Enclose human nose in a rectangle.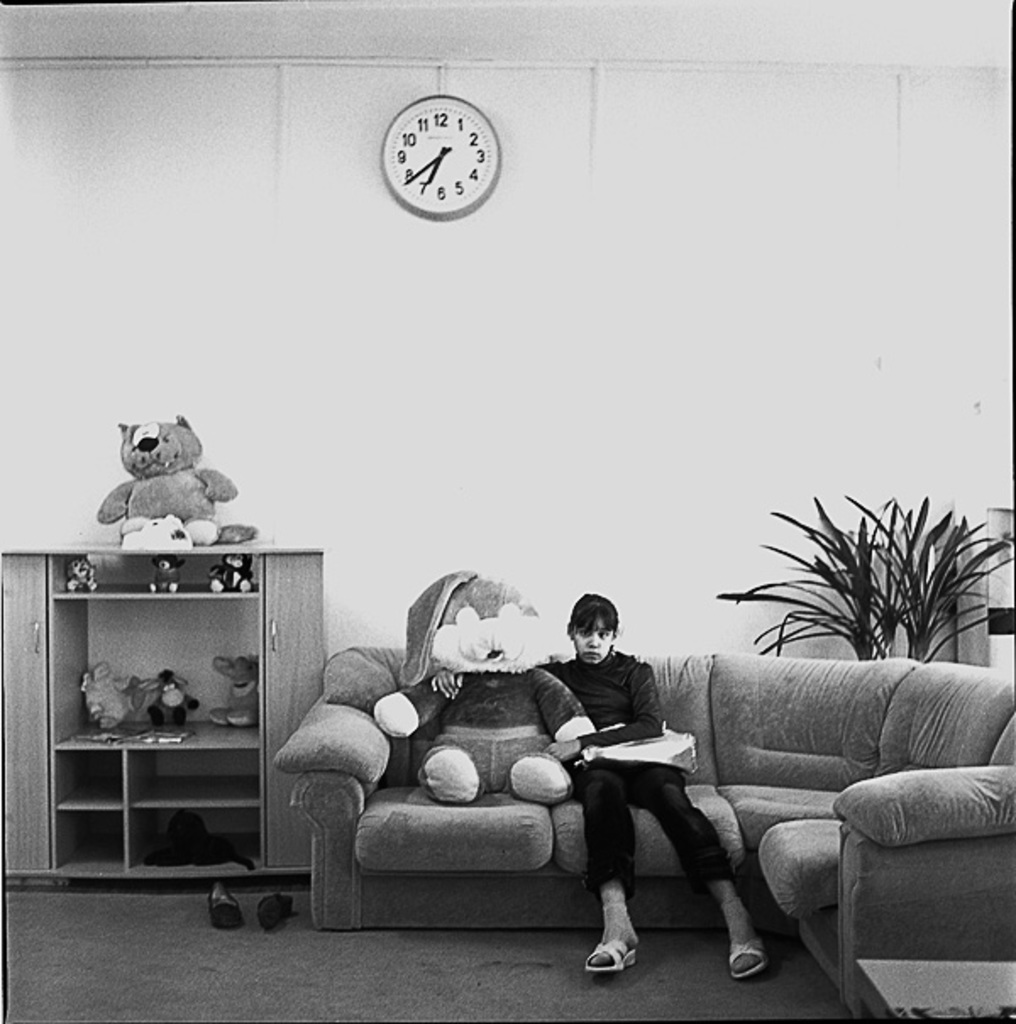
(left=589, top=633, right=603, bottom=648).
